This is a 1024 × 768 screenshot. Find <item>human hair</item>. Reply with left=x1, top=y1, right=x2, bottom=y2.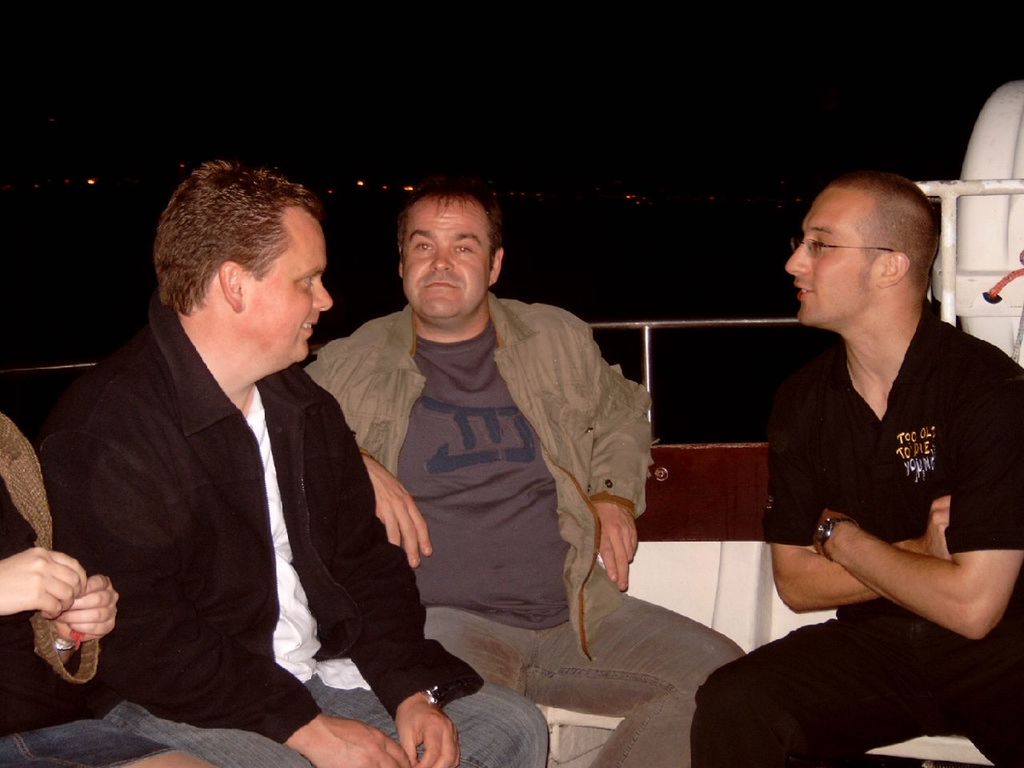
left=832, top=180, right=940, bottom=302.
